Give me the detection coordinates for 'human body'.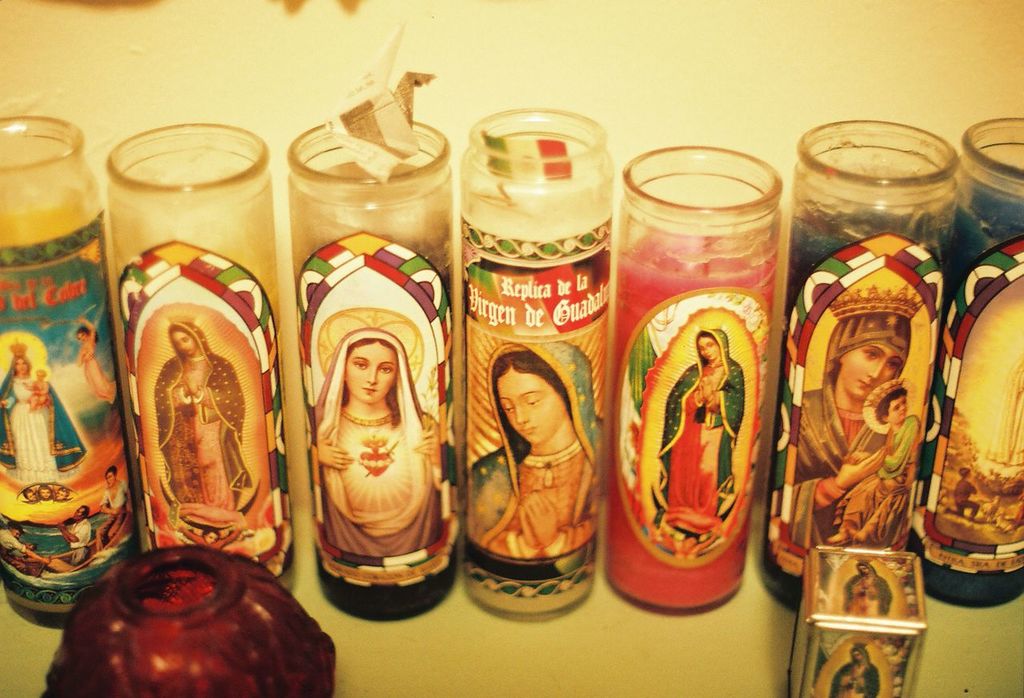
<region>662, 325, 746, 554</region>.
